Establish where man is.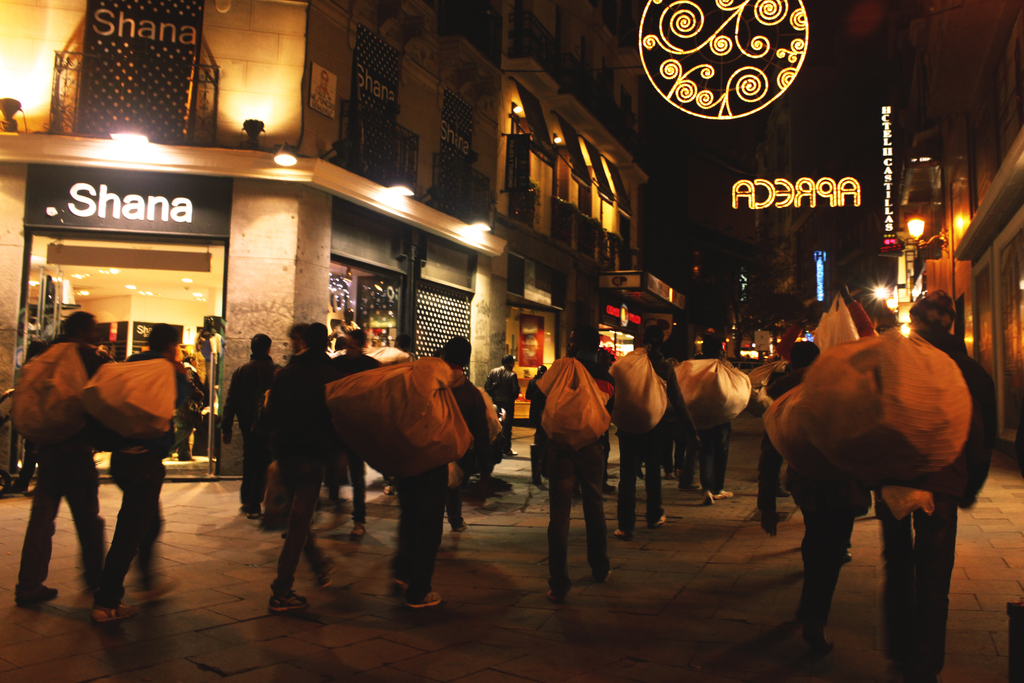
Established at 608/324/703/536.
